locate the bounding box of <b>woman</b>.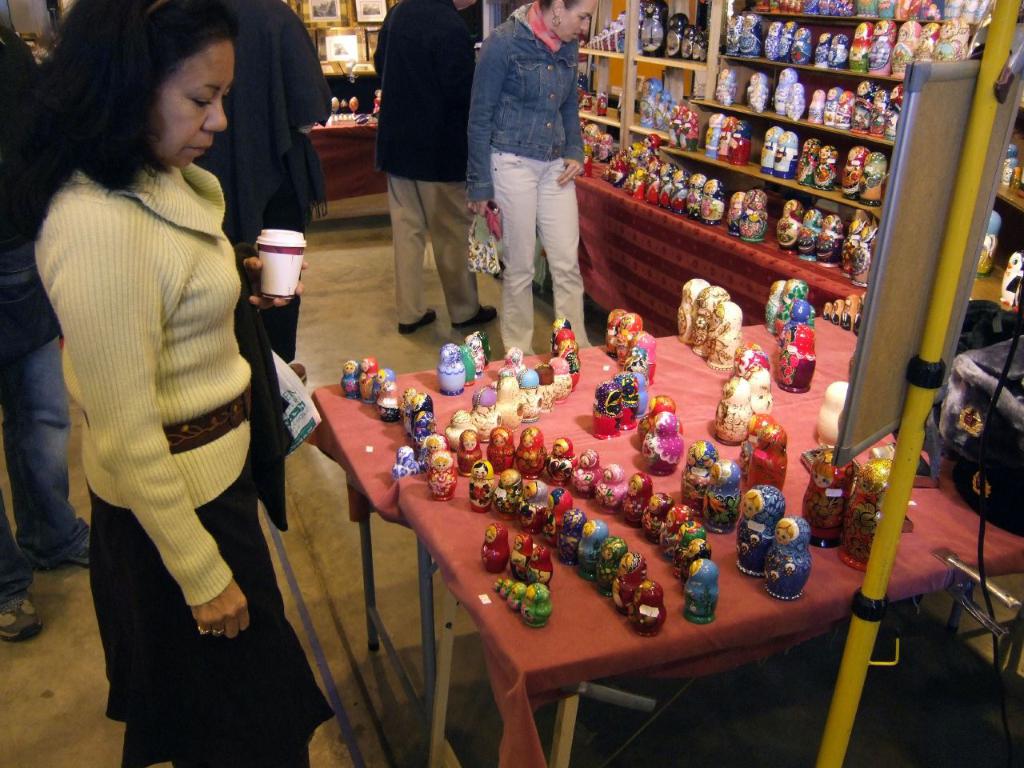
Bounding box: left=550, top=318, right=571, bottom=356.
